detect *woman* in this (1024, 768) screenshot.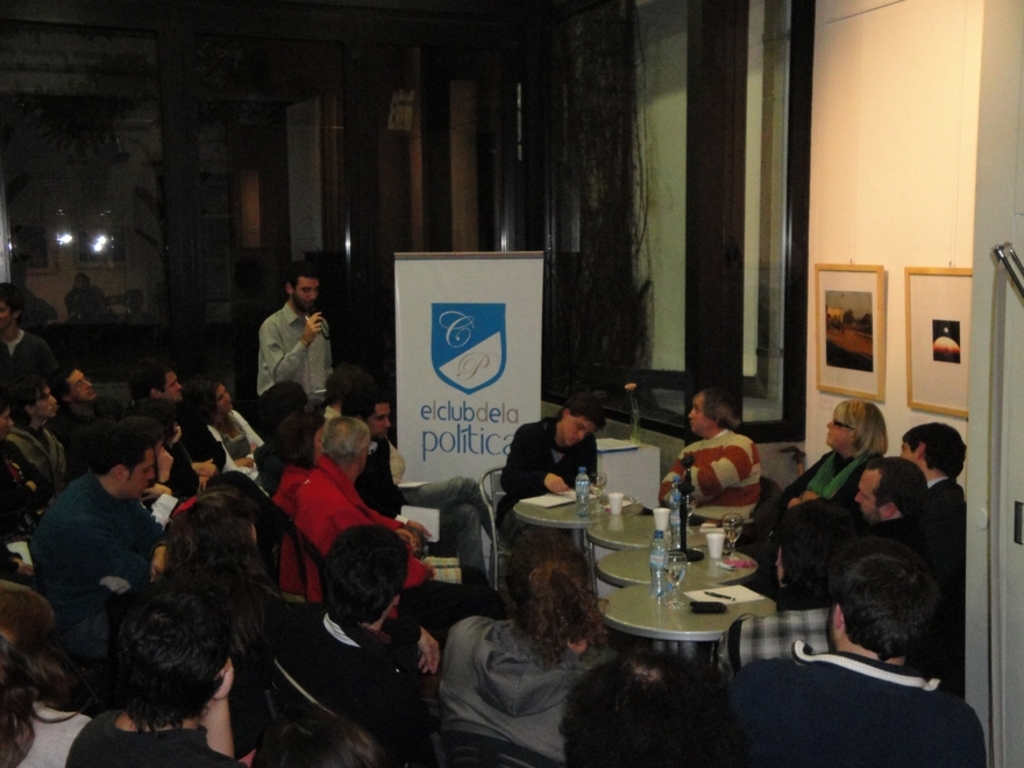
Detection: l=439, t=526, r=630, b=760.
